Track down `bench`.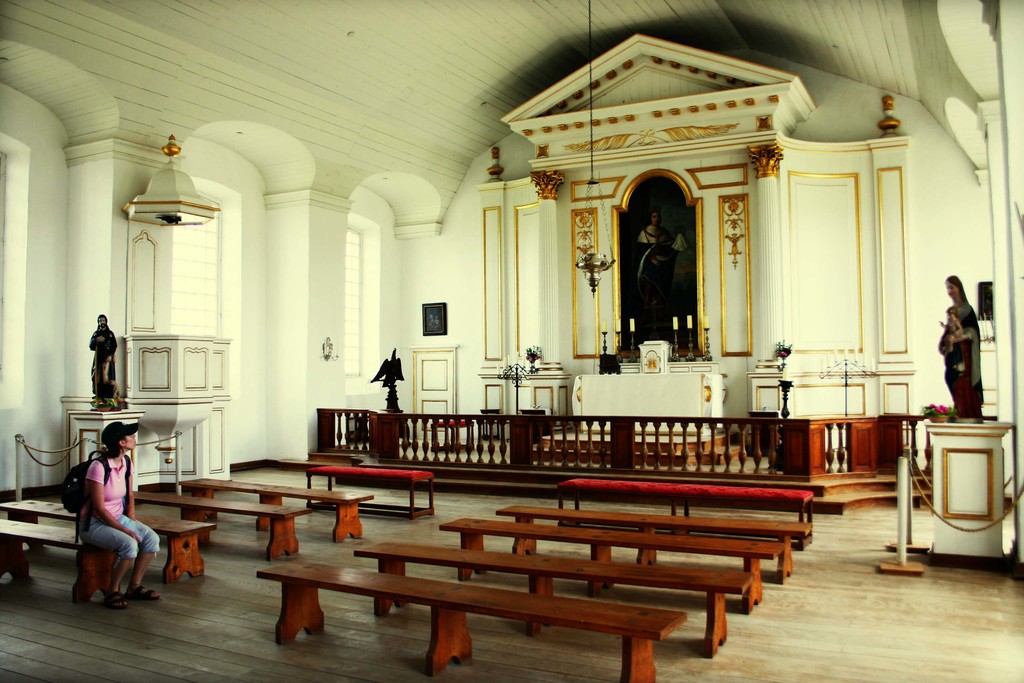
Tracked to 356,543,751,662.
